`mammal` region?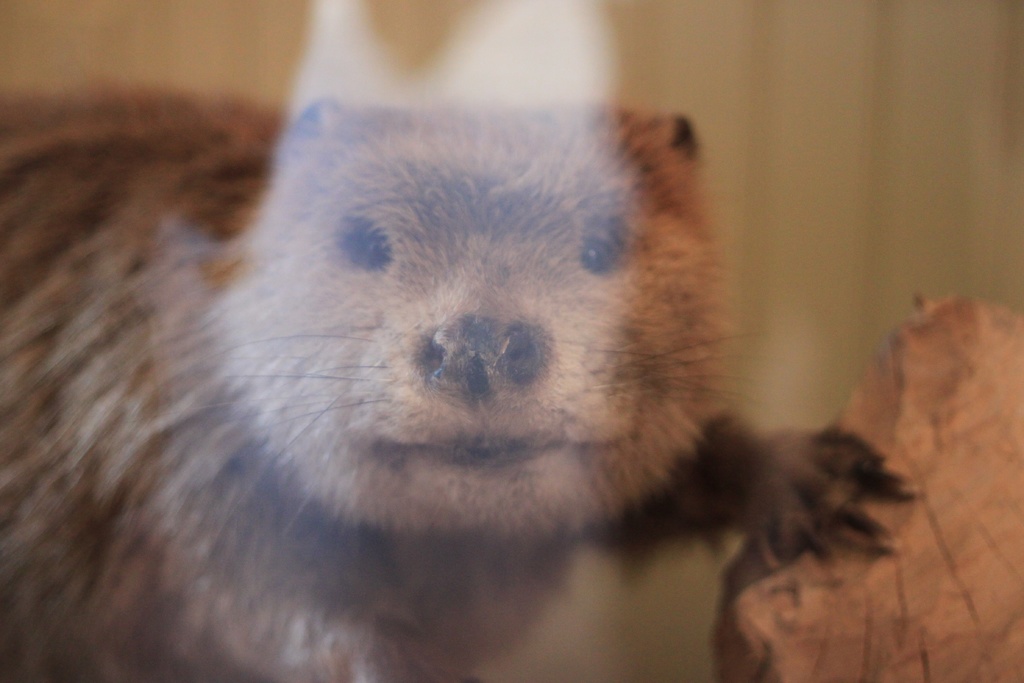
0 97 735 682
